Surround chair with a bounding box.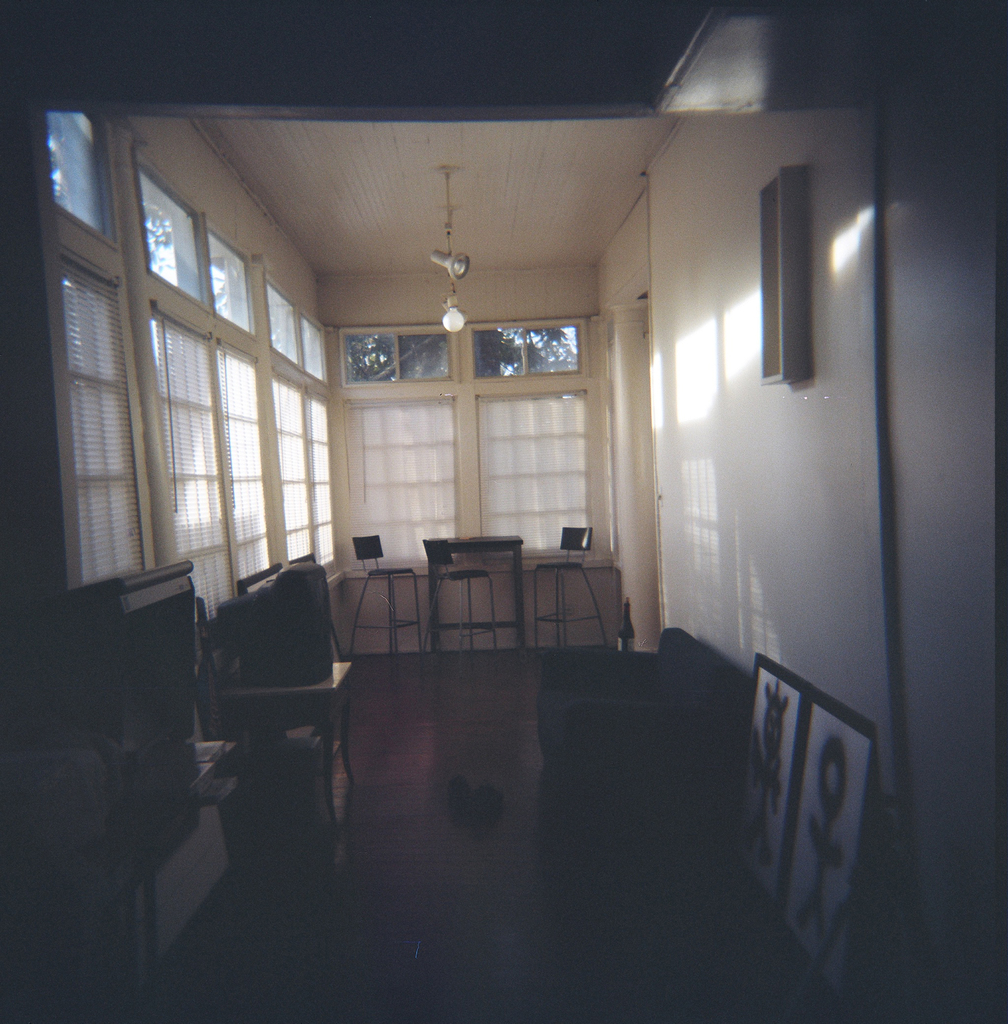
rect(423, 540, 500, 672).
